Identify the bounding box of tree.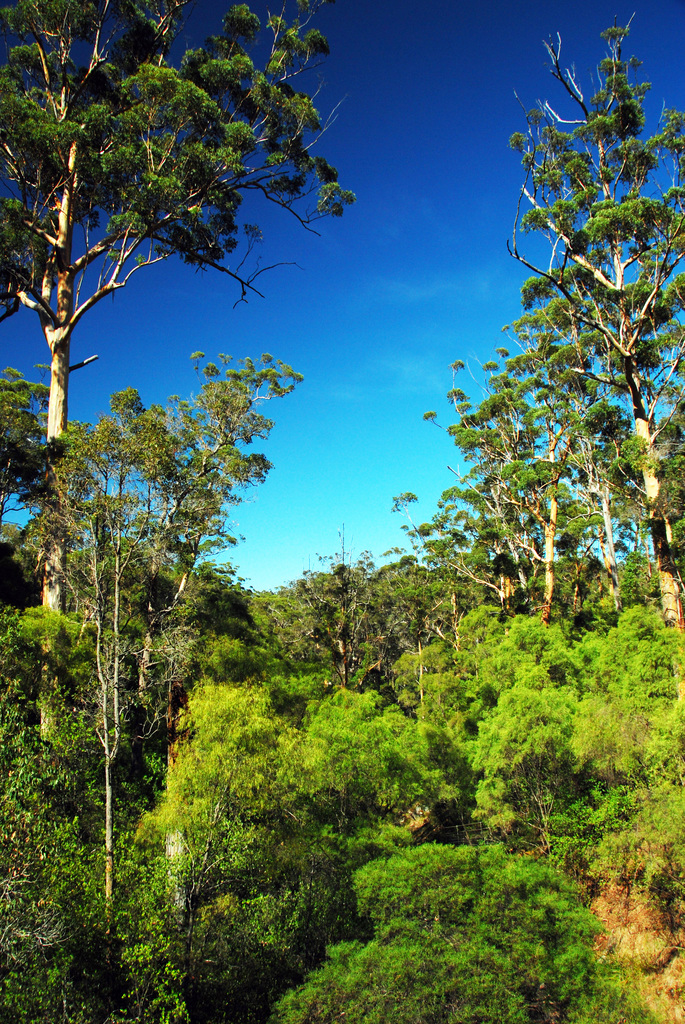
region(0, 361, 52, 532).
